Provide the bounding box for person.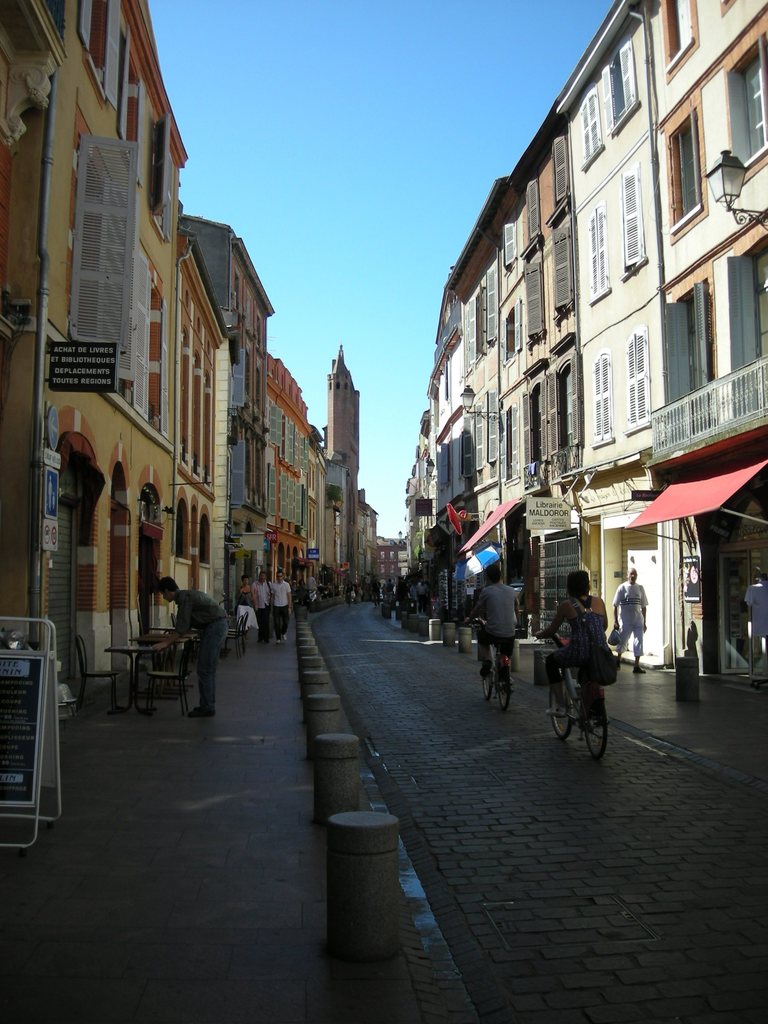
detection(150, 573, 232, 719).
